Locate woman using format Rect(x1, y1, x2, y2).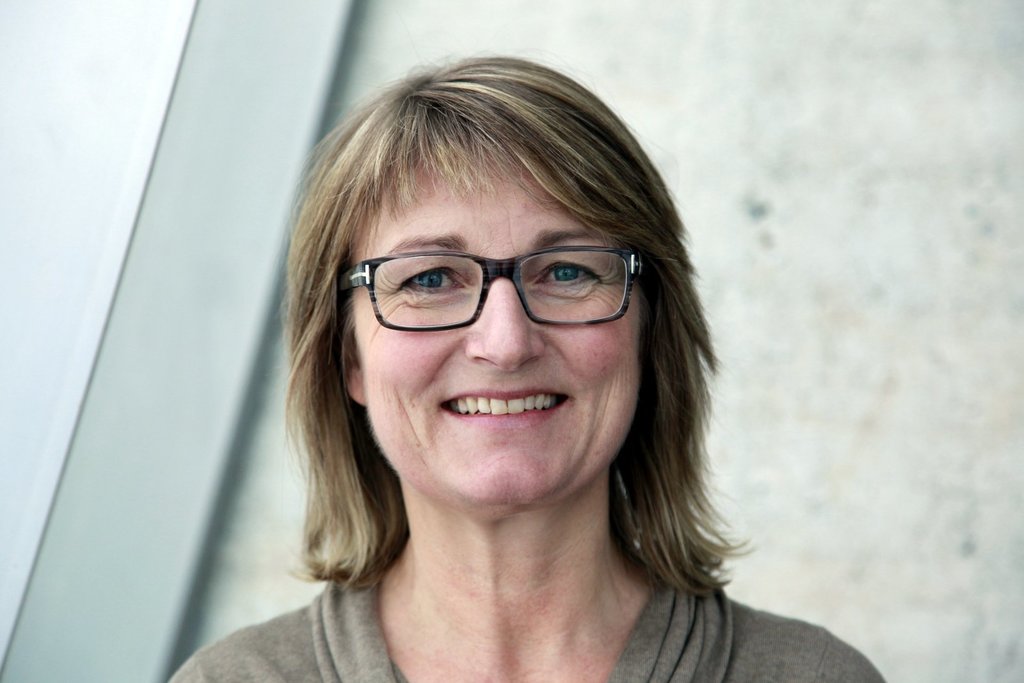
Rect(254, 96, 780, 682).
